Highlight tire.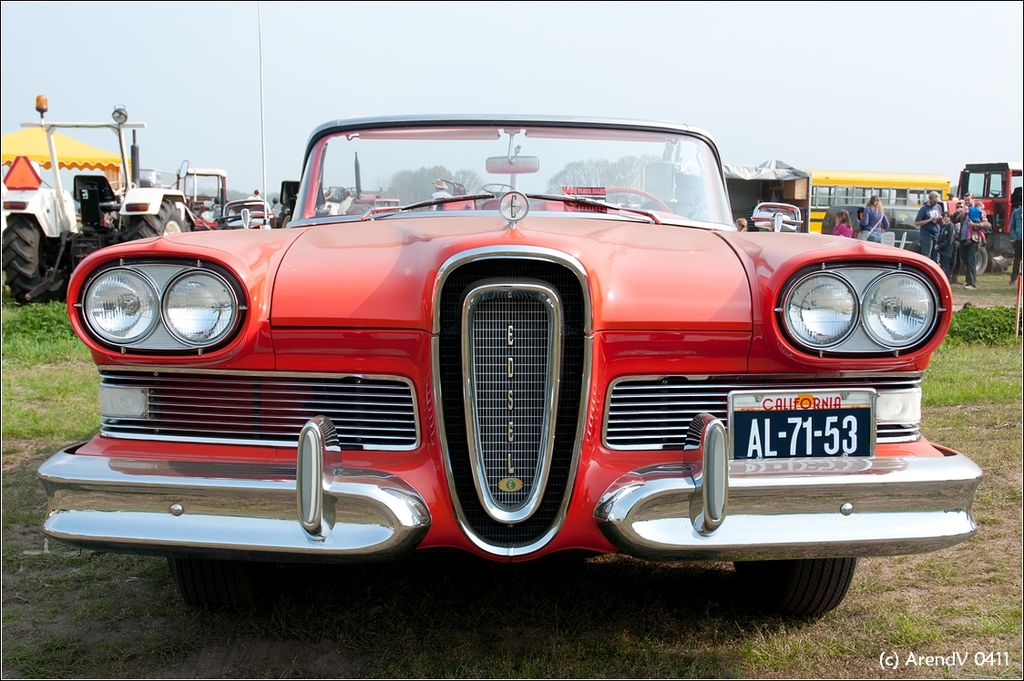
Highlighted region: rect(0, 207, 87, 298).
